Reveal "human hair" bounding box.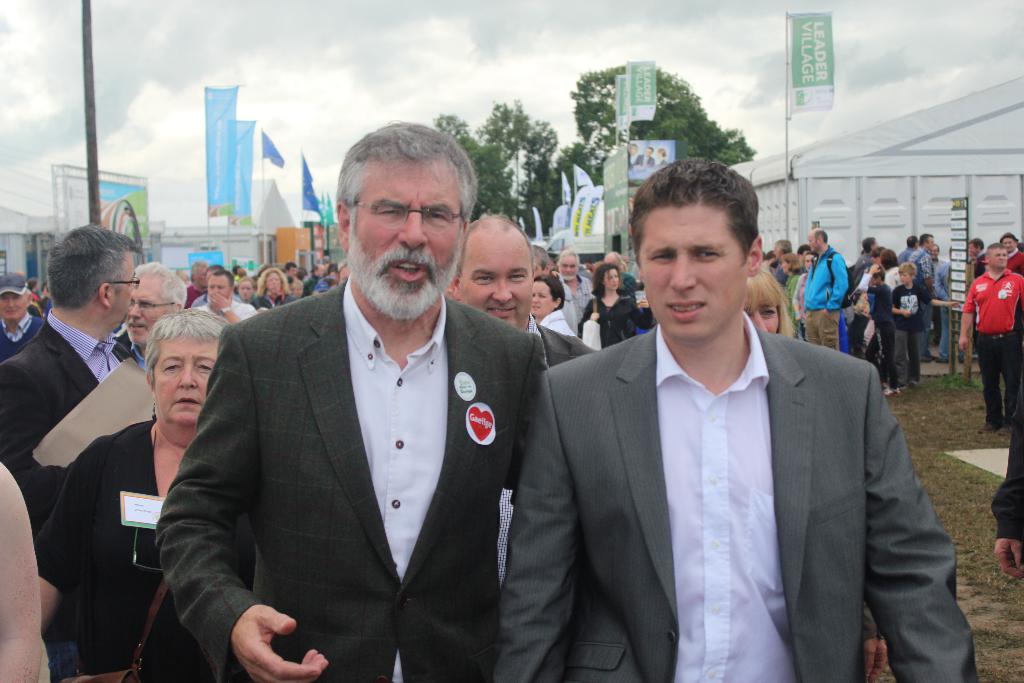
Revealed: (x1=881, y1=247, x2=900, y2=270).
